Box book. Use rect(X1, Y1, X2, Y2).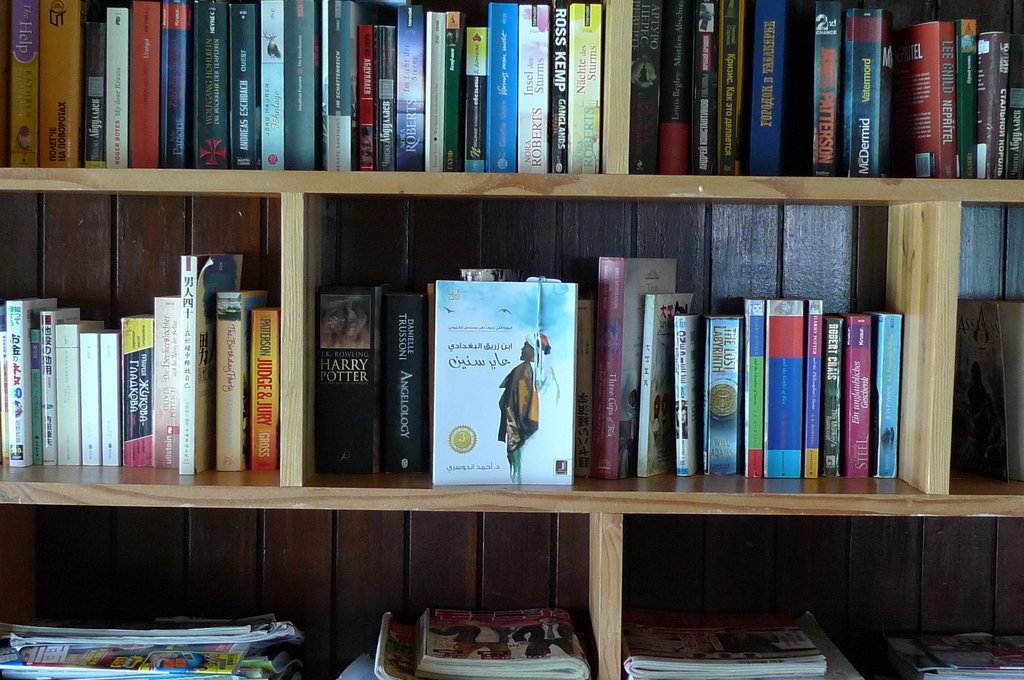
rect(180, 252, 243, 474).
